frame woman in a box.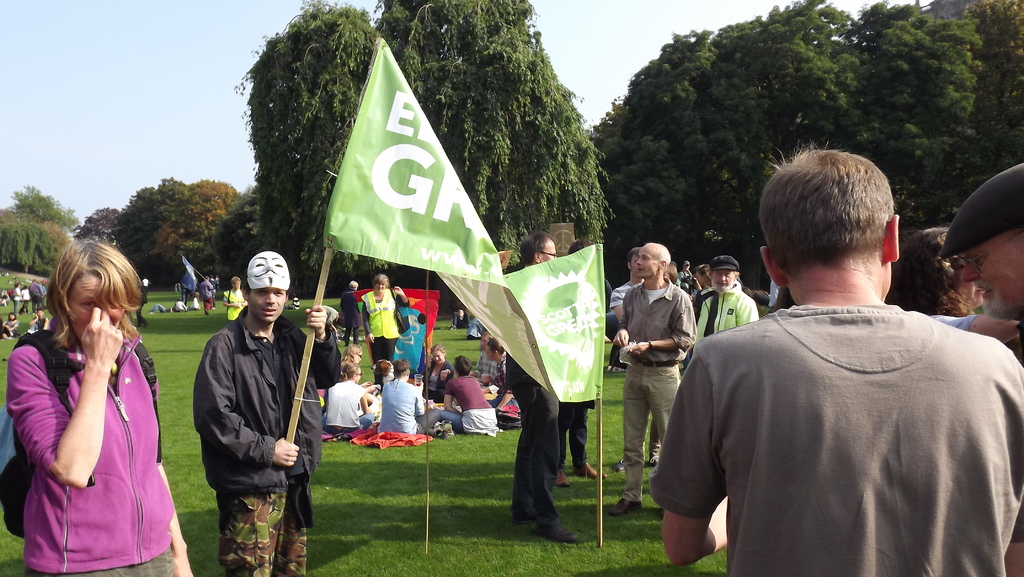
left=420, top=345, right=455, bottom=404.
